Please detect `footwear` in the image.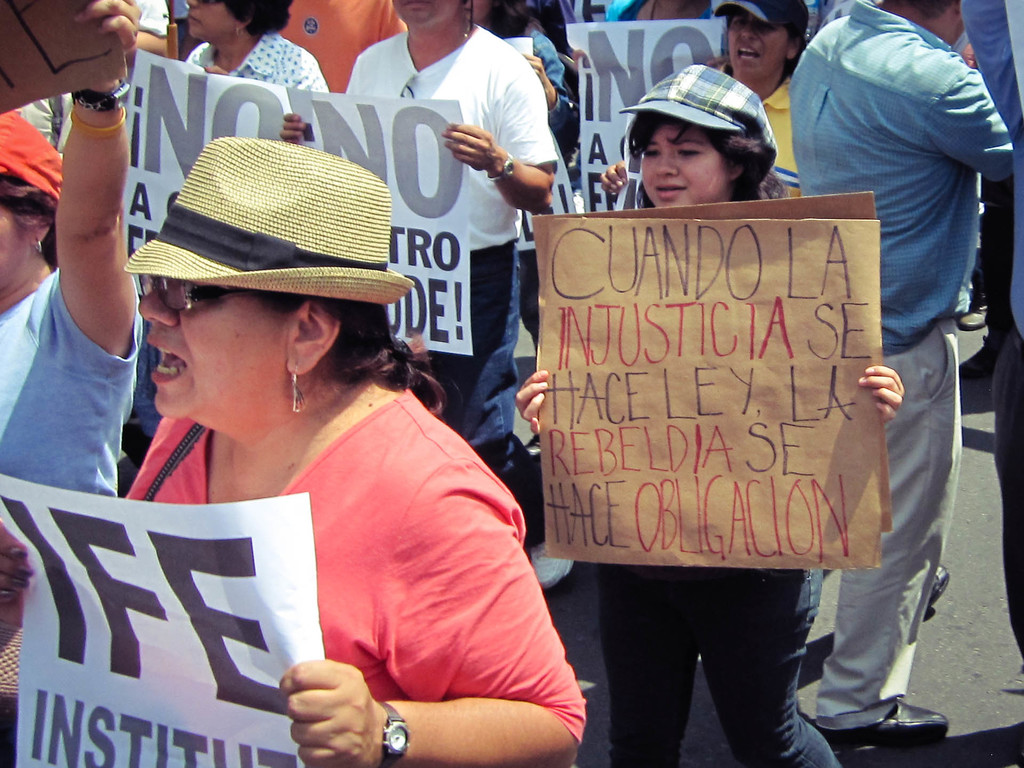
bbox=[959, 301, 992, 331].
